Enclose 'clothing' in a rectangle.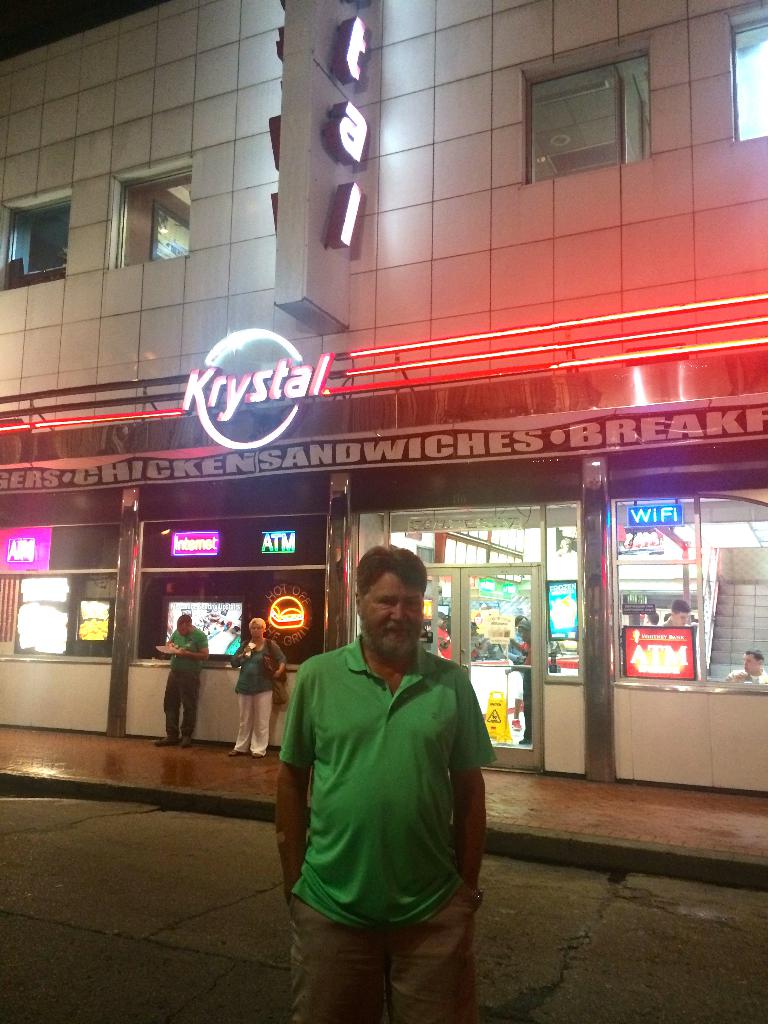
left=172, top=633, right=210, bottom=729.
